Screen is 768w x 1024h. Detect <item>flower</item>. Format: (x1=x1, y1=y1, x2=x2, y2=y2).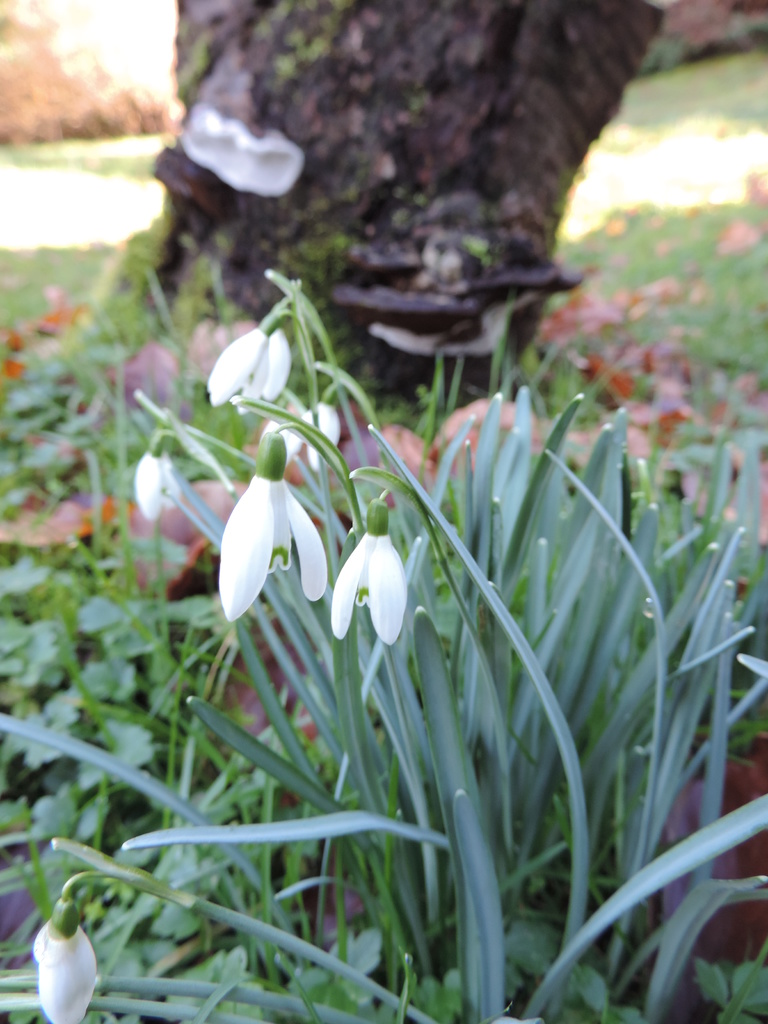
(x1=327, y1=497, x2=413, y2=652).
